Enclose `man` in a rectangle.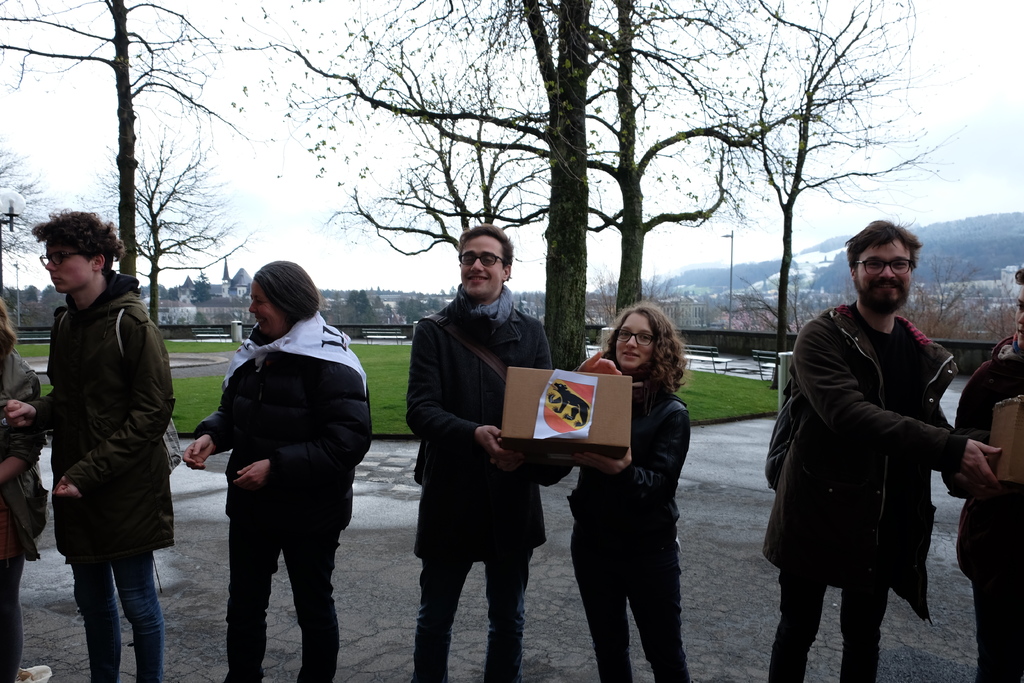
region(0, 209, 176, 682).
